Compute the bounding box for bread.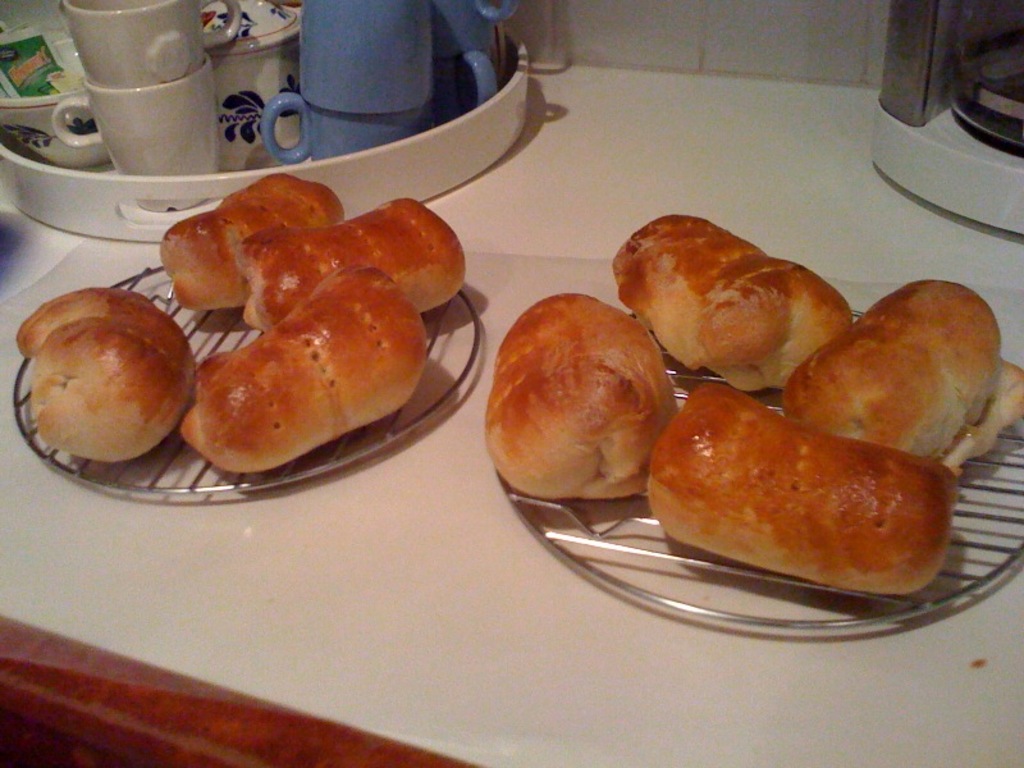
Rect(956, 352, 1023, 479).
